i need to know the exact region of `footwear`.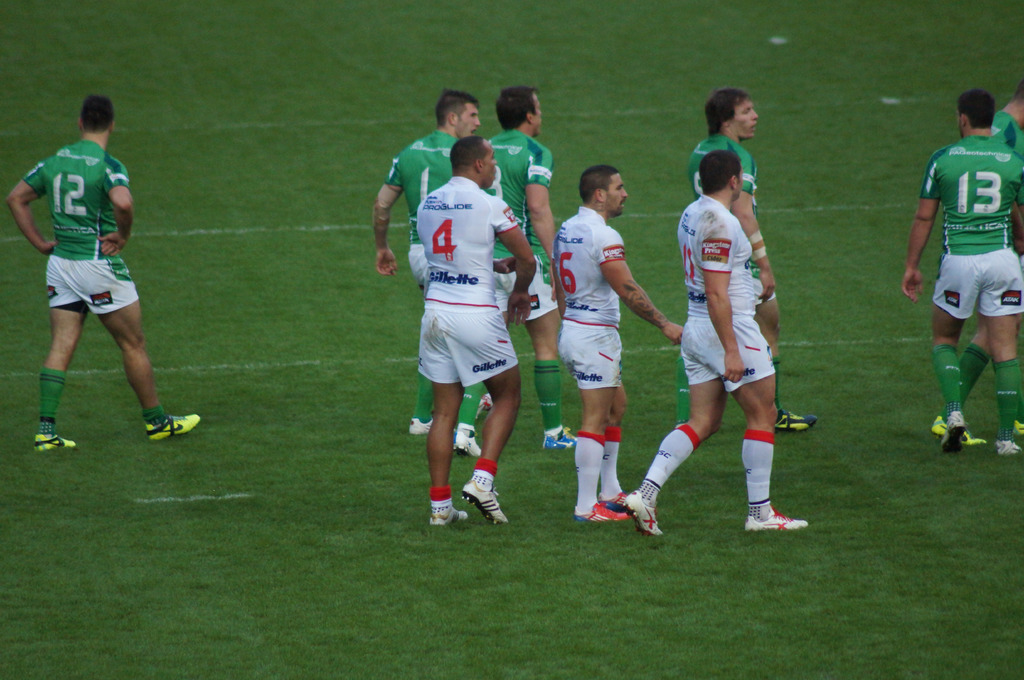
Region: Rect(33, 435, 75, 454).
